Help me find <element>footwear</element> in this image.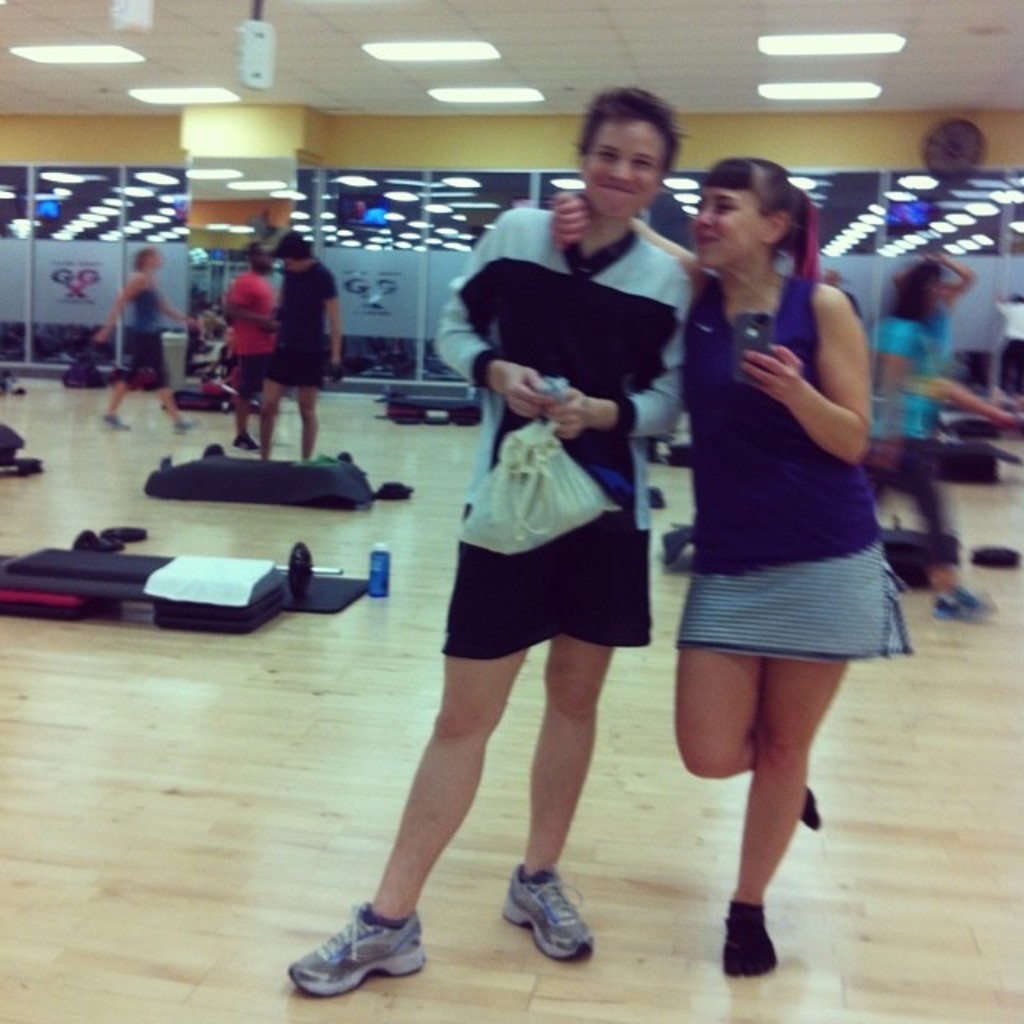
Found it: 722:910:782:979.
